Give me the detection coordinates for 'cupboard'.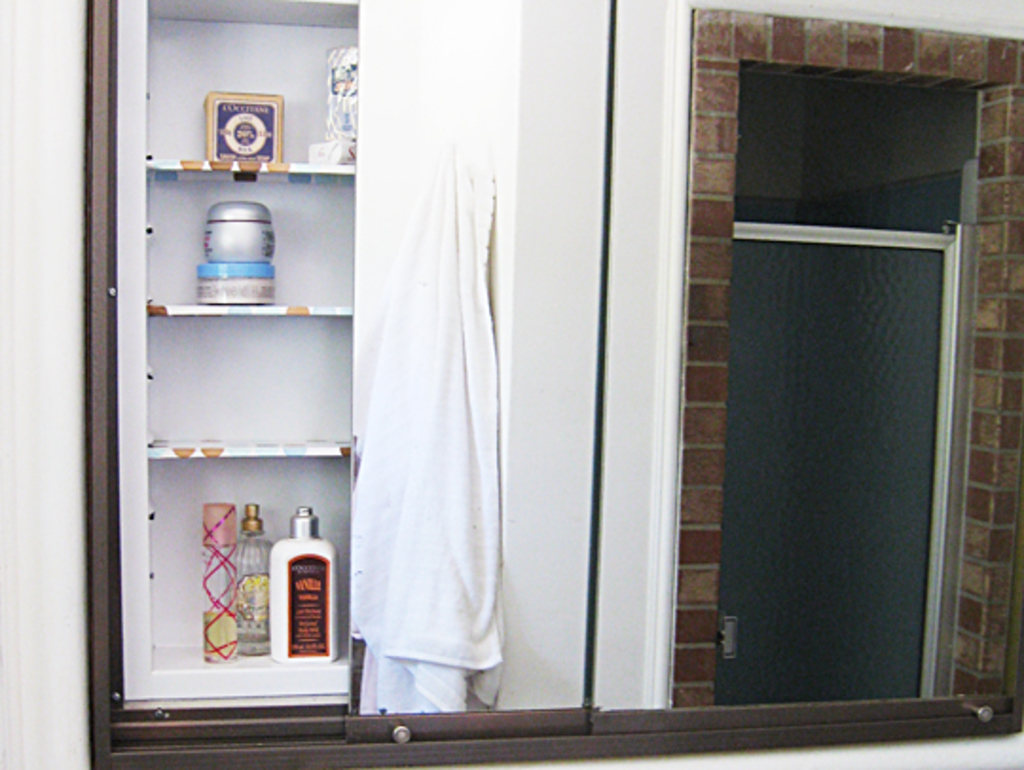
l=59, t=0, r=705, b=769.
